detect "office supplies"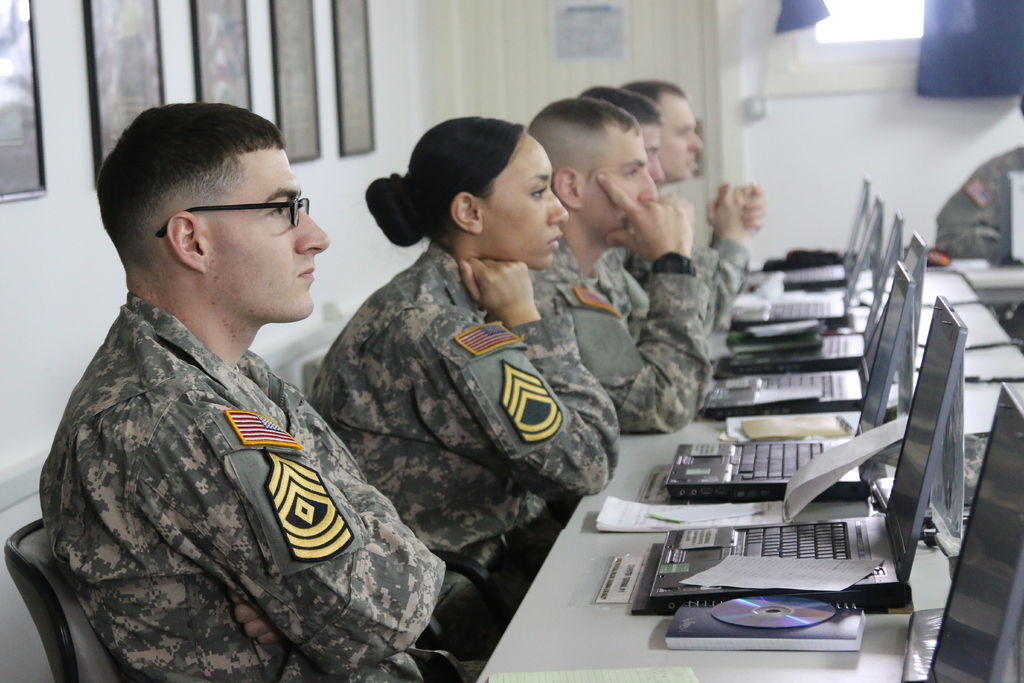
(left=691, top=559, right=872, bottom=588)
